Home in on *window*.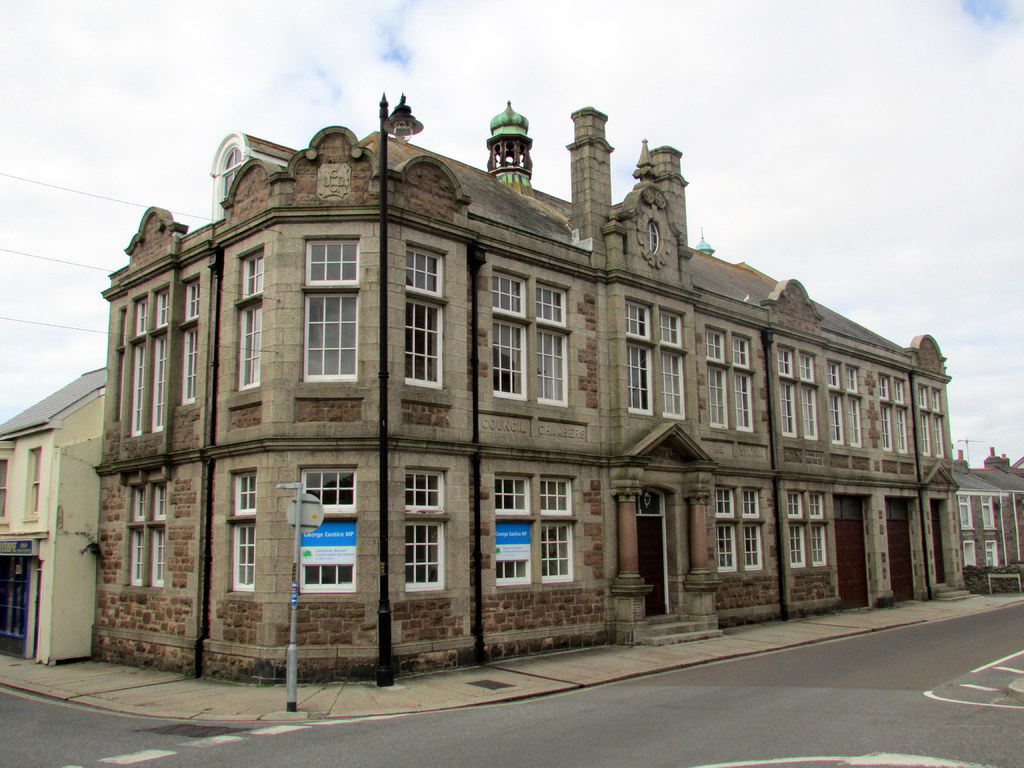
Homed in at (771,346,950,458).
